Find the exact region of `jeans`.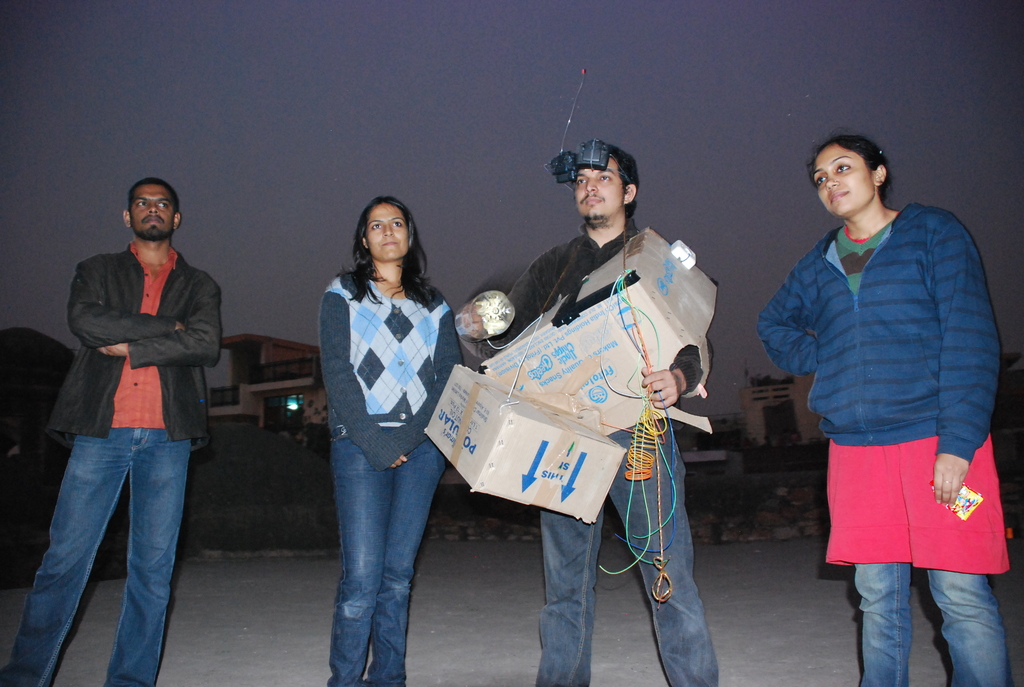
Exact region: region(20, 419, 187, 674).
